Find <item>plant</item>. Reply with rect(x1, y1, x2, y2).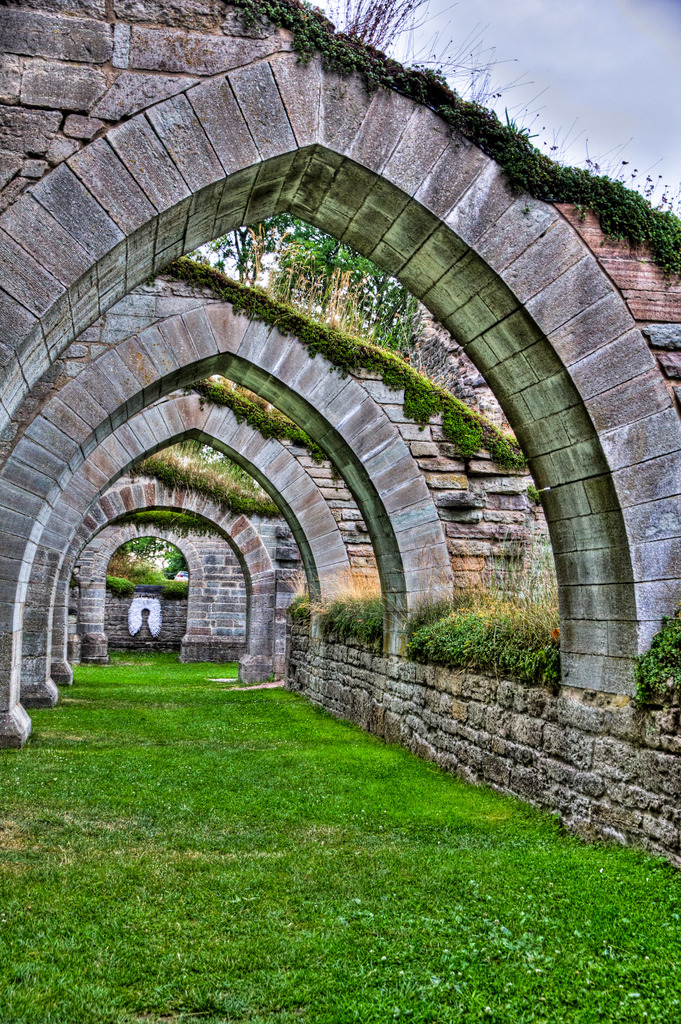
rect(0, 650, 680, 1023).
